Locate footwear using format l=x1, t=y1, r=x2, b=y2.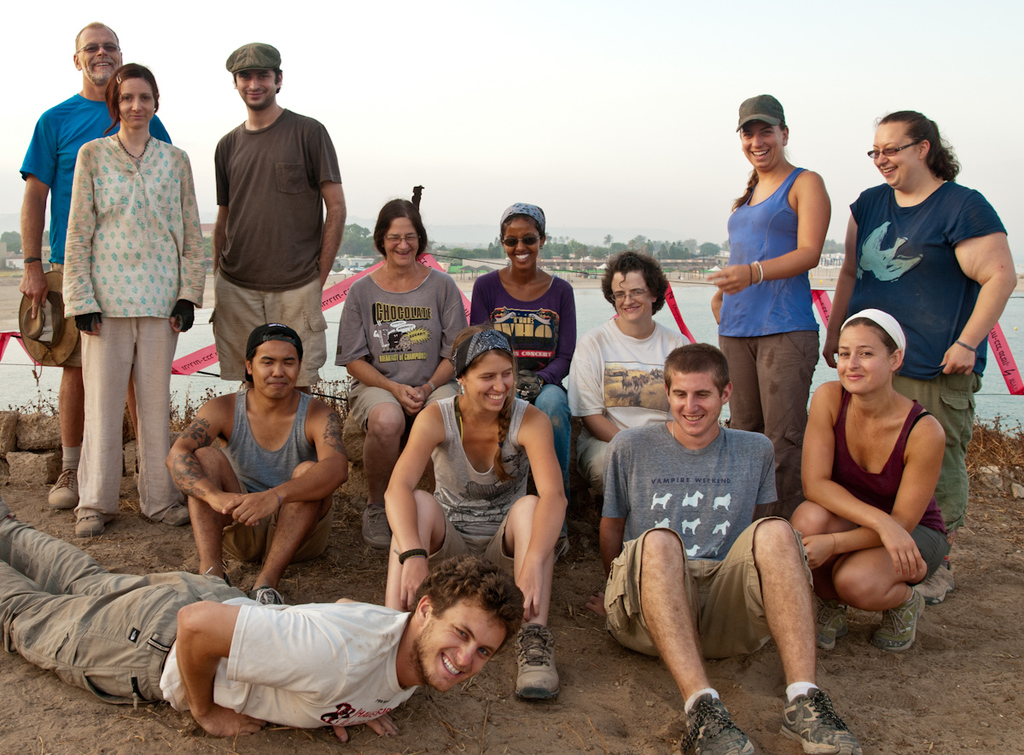
l=48, t=468, r=79, b=510.
